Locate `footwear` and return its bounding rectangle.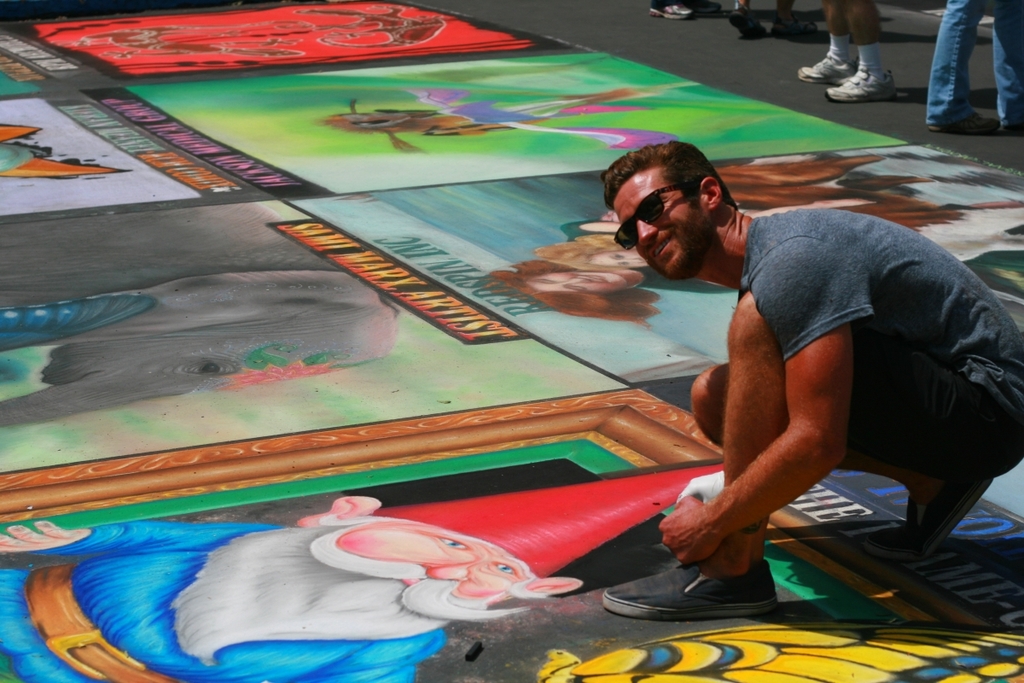
658, 0, 689, 21.
